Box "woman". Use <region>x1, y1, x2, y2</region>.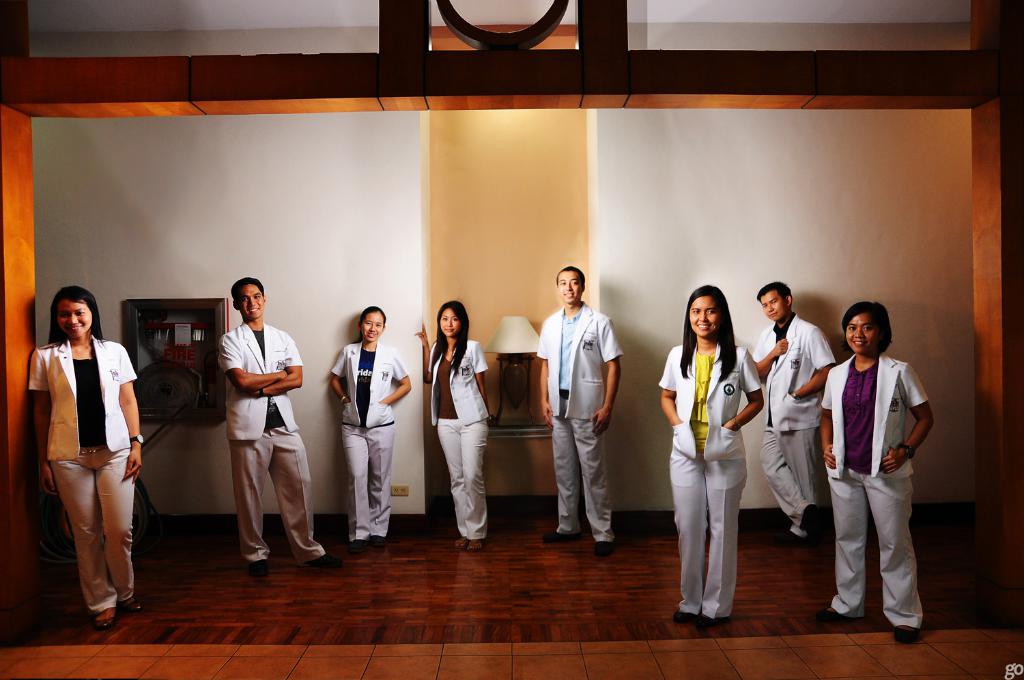
<region>811, 300, 935, 646</region>.
